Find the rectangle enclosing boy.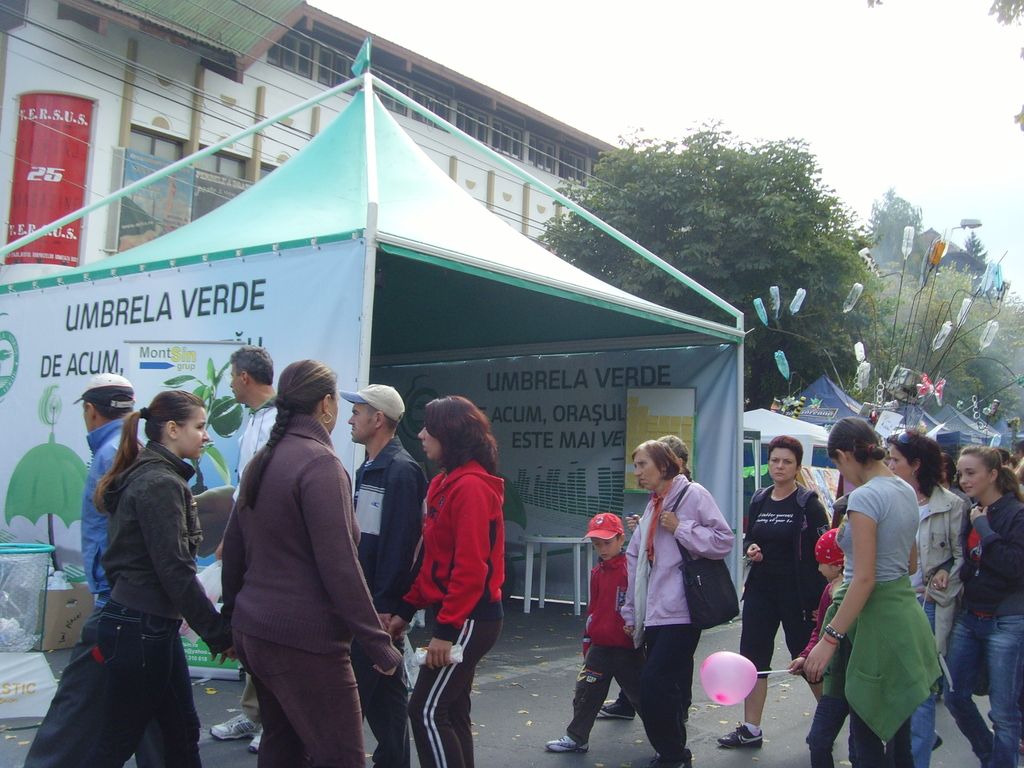
l=790, t=532, r=850, b=767.
